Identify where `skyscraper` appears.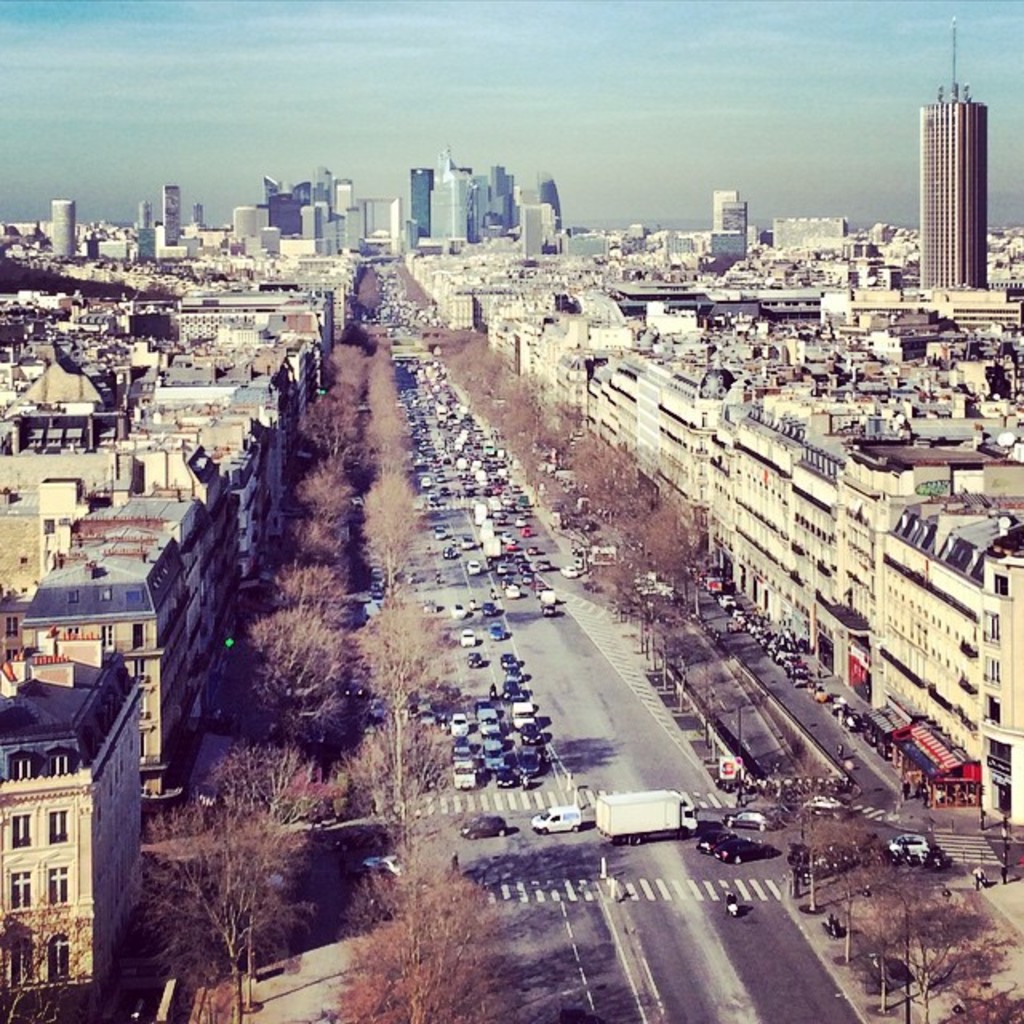
Appears at box(710, 189, 738, 224).
